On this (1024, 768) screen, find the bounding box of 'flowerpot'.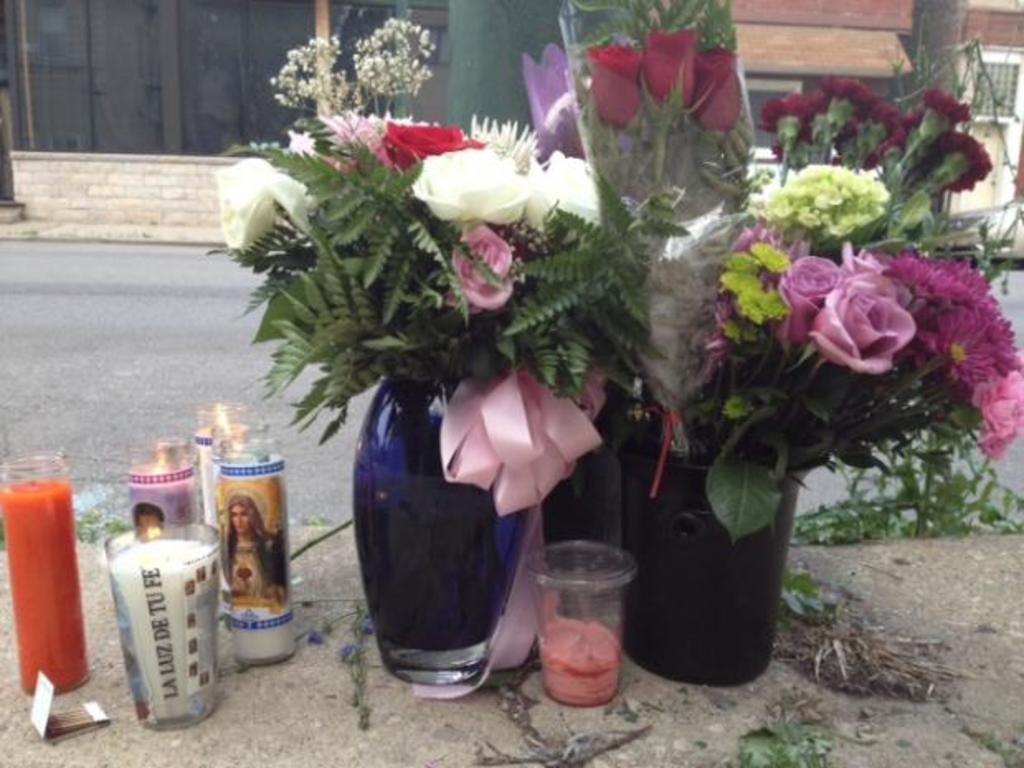
Bounding box: [342,372,522,687].
